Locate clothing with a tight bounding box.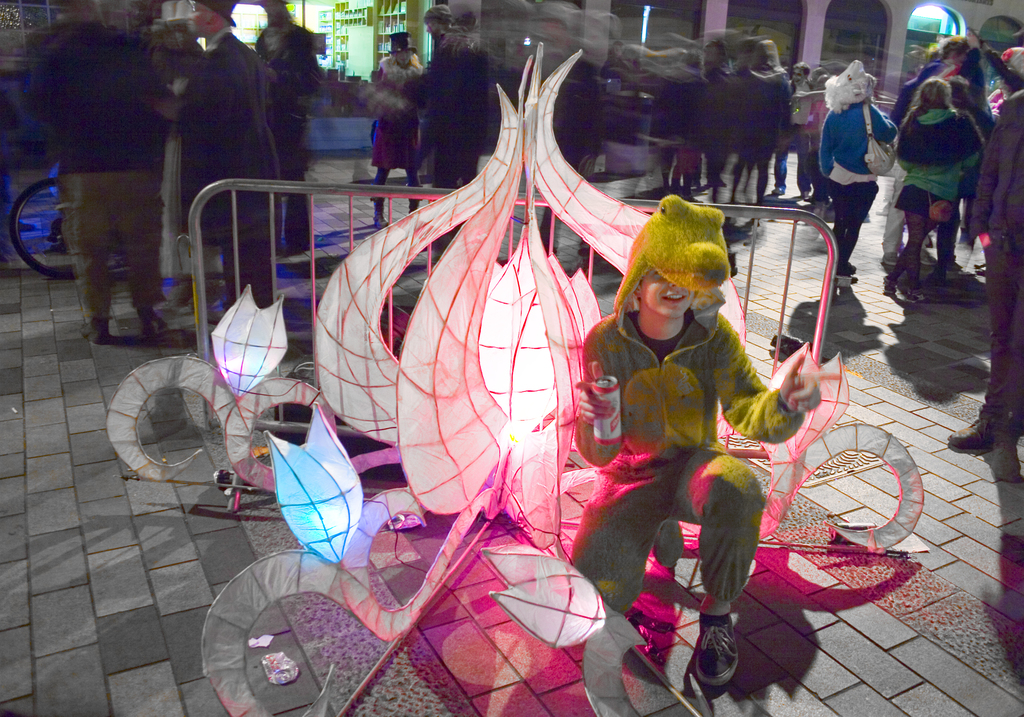
{"x1": 590, "y1": 204, "x2": 803, "y2": 656}.
